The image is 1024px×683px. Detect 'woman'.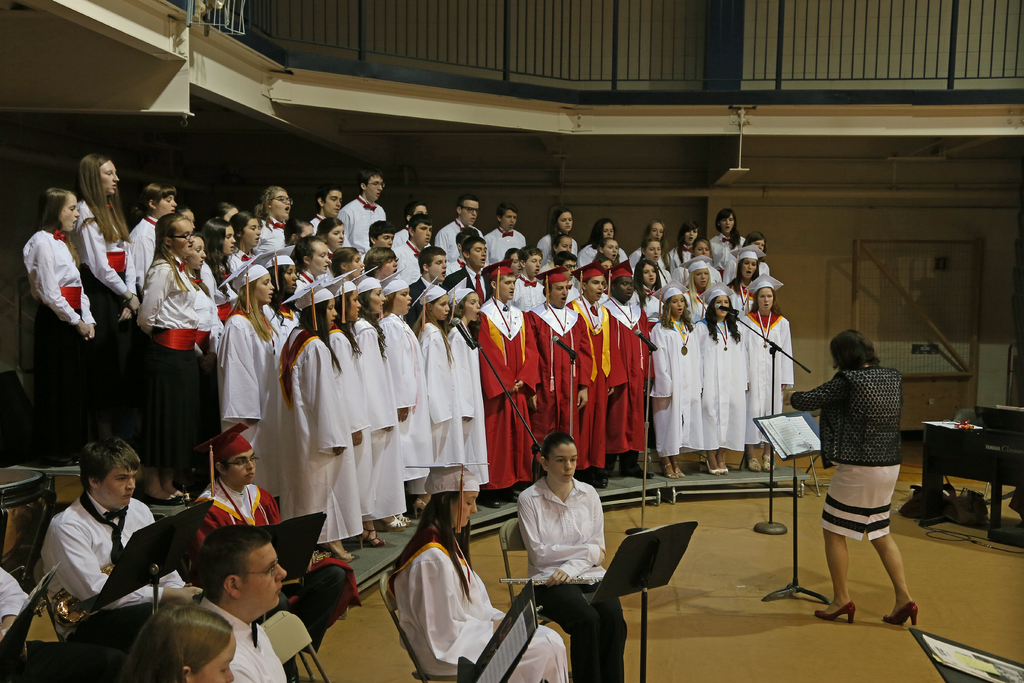
Detection: [left=681, top=252, right=718, bottom=302].
